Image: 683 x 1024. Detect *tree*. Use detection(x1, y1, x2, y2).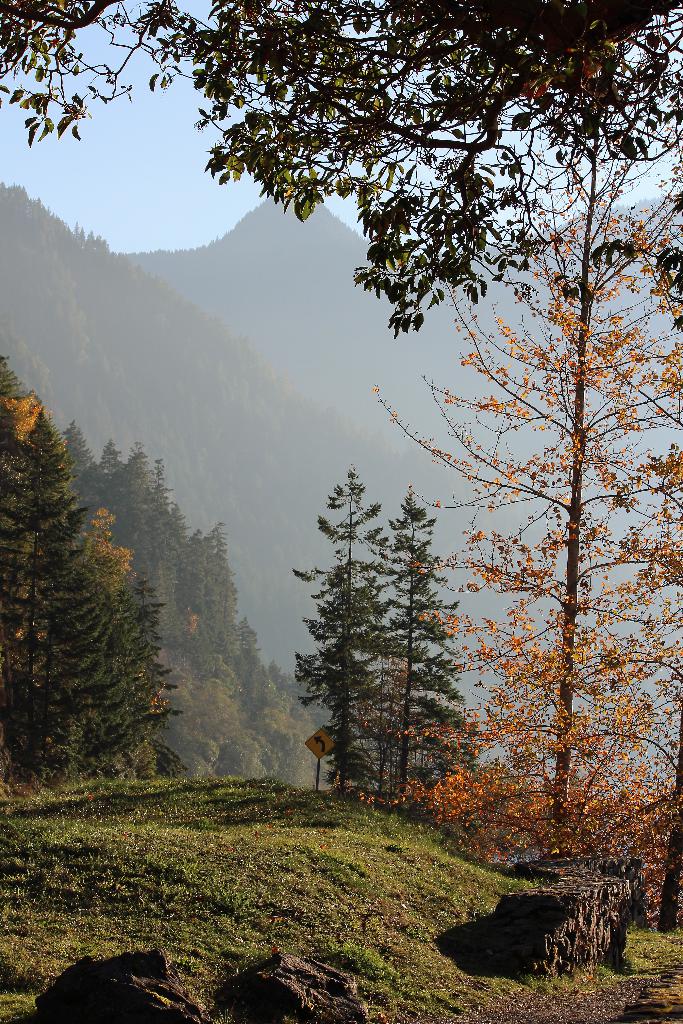
detection(365, 76, 682, 860).
